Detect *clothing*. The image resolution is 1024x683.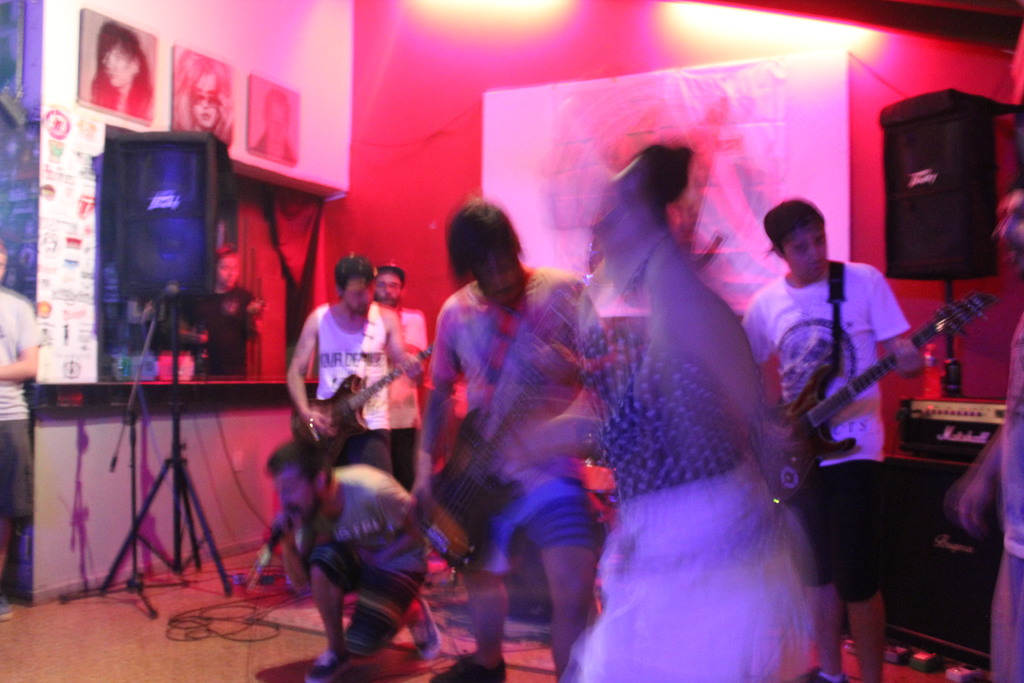
733:256:910:608.
